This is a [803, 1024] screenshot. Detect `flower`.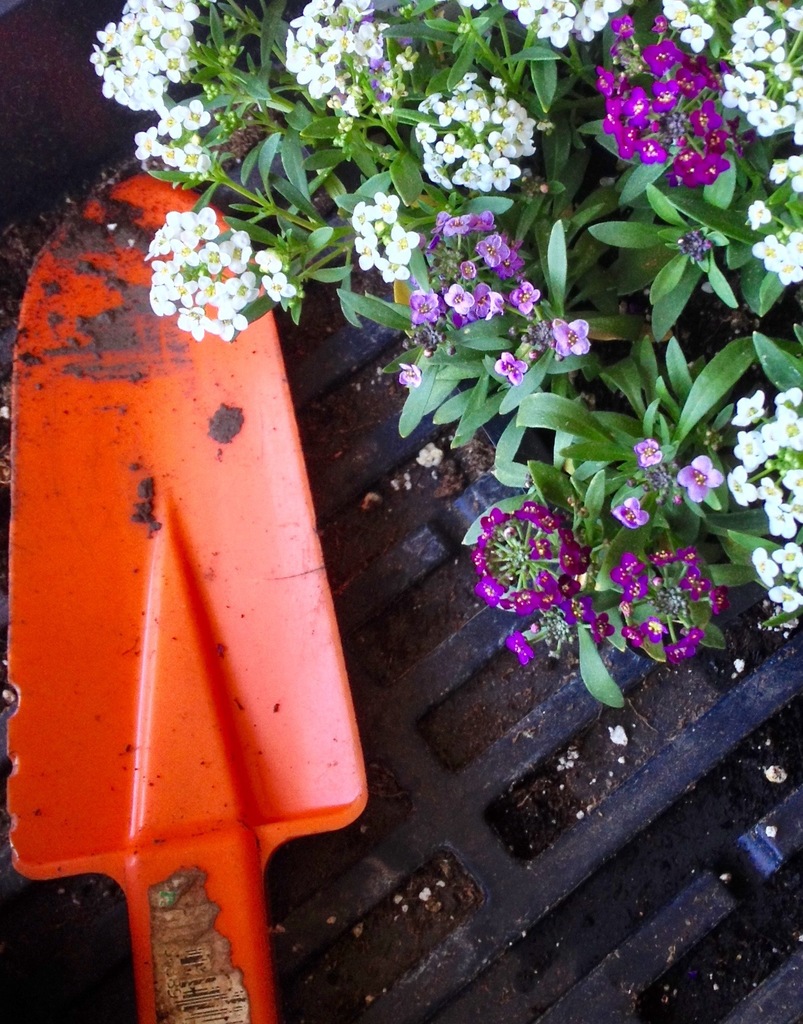
(x1=745, y1=199, x2=772, y2=232).
